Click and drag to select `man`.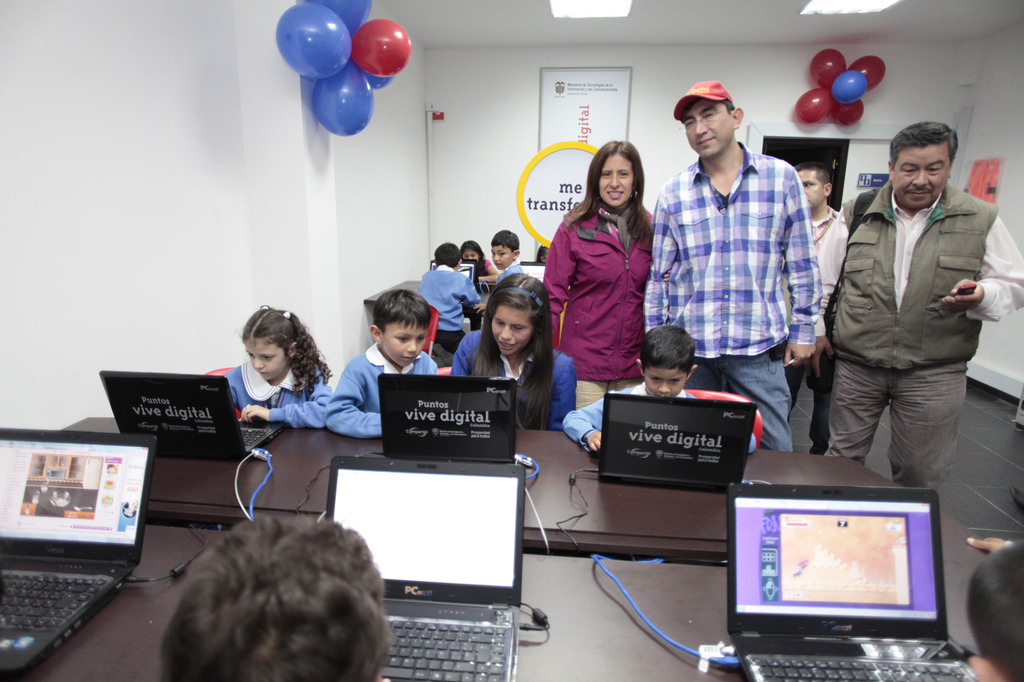
Selection: 783, 169, 849, 456.
